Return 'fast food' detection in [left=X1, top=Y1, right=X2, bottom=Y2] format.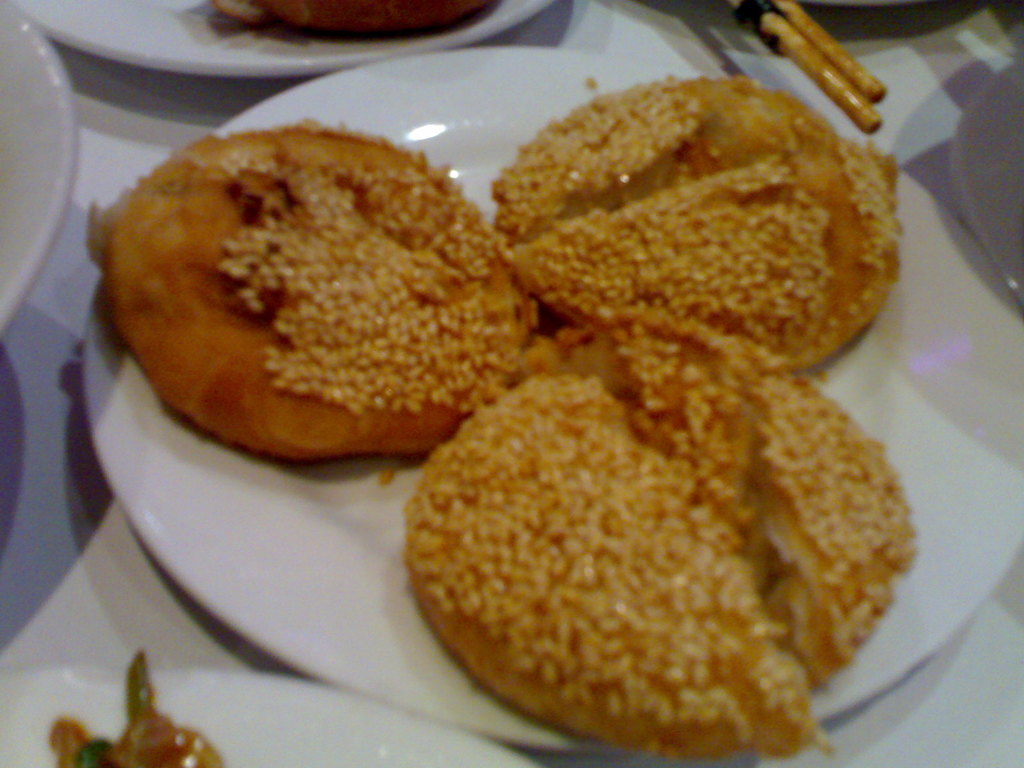
[left=772, top=0, right=888, bottom=100].
